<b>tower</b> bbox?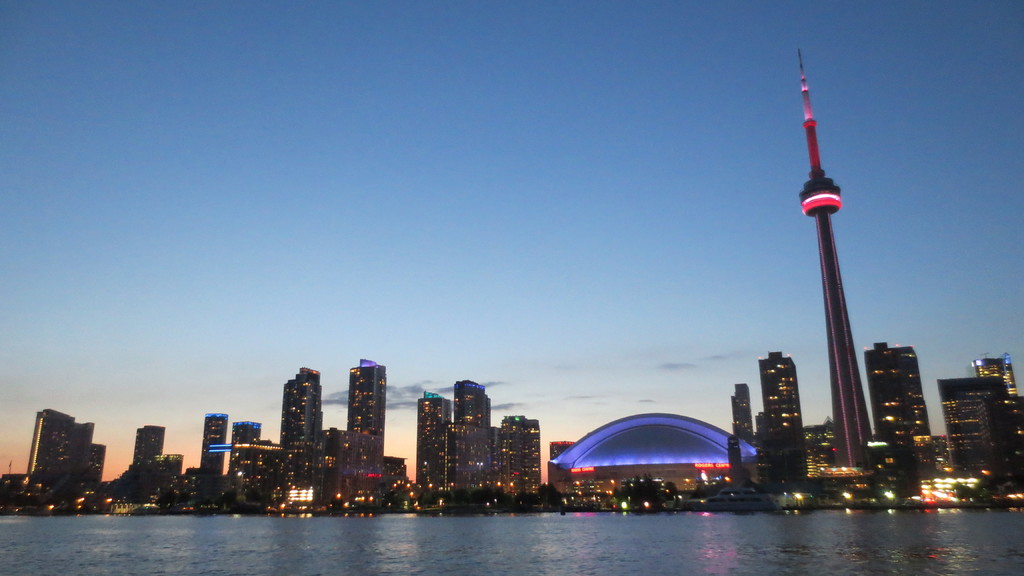
[x1=280, y1=367, x2=328, y2=449]
